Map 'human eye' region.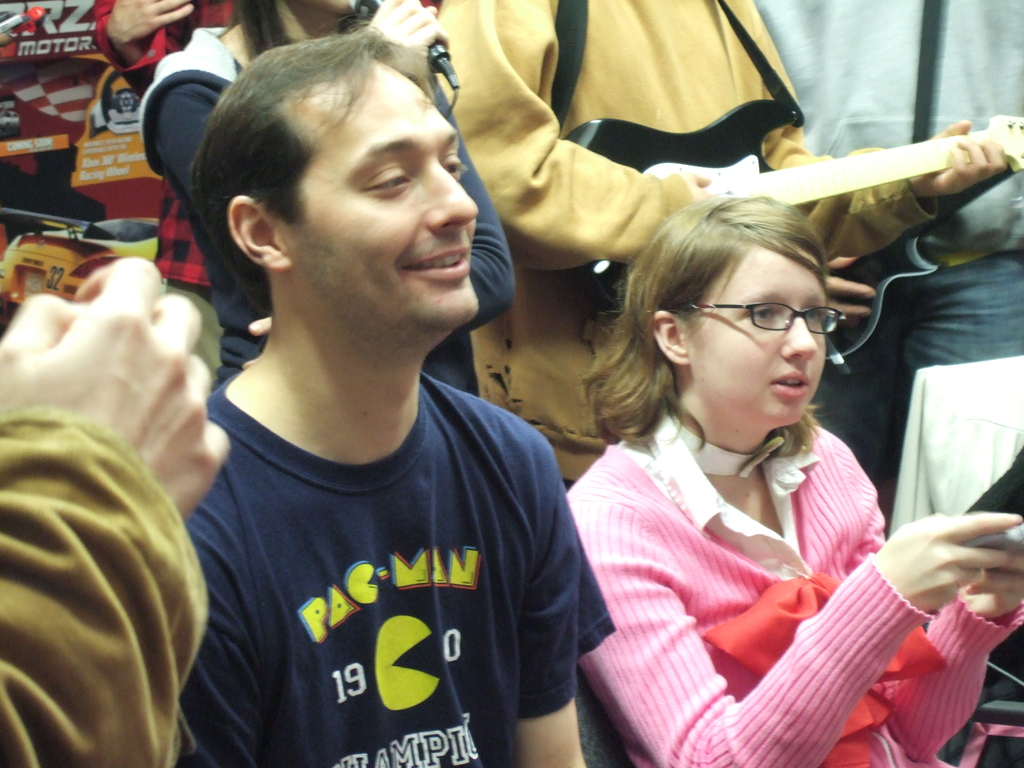
Mapped to x1=359 y1=164 x2=412 y2=199.
